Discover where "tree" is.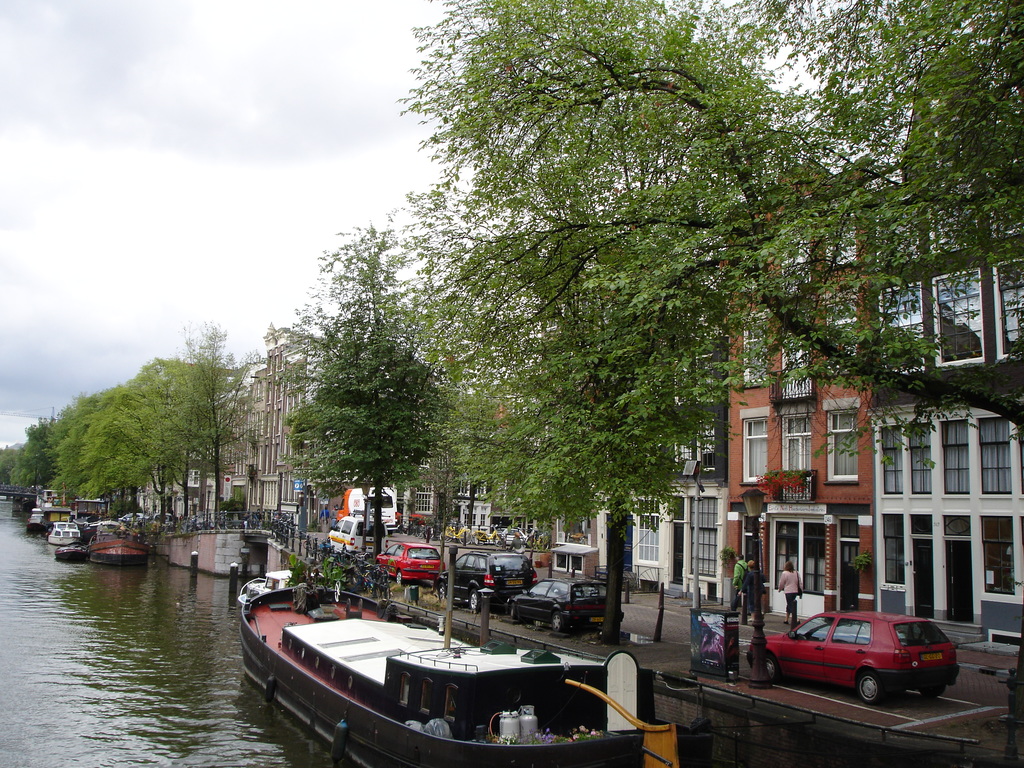
Discovered at 420 0 1023 536.
